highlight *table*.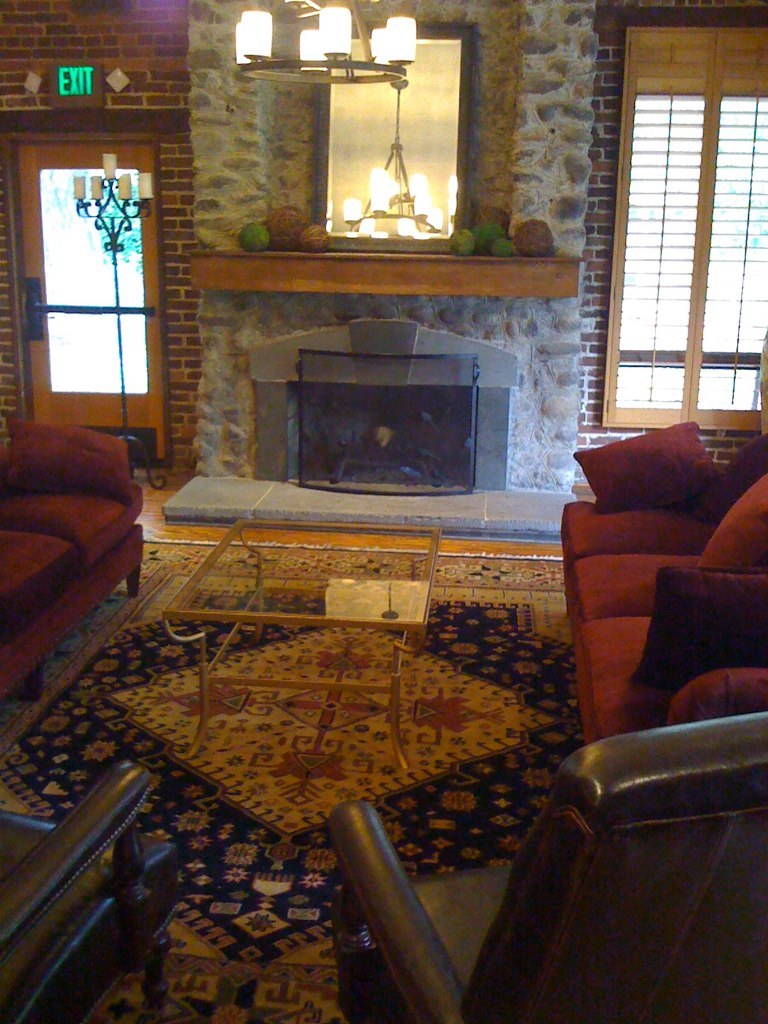
Highlighted region: box=[161, 517, 439, 766].
